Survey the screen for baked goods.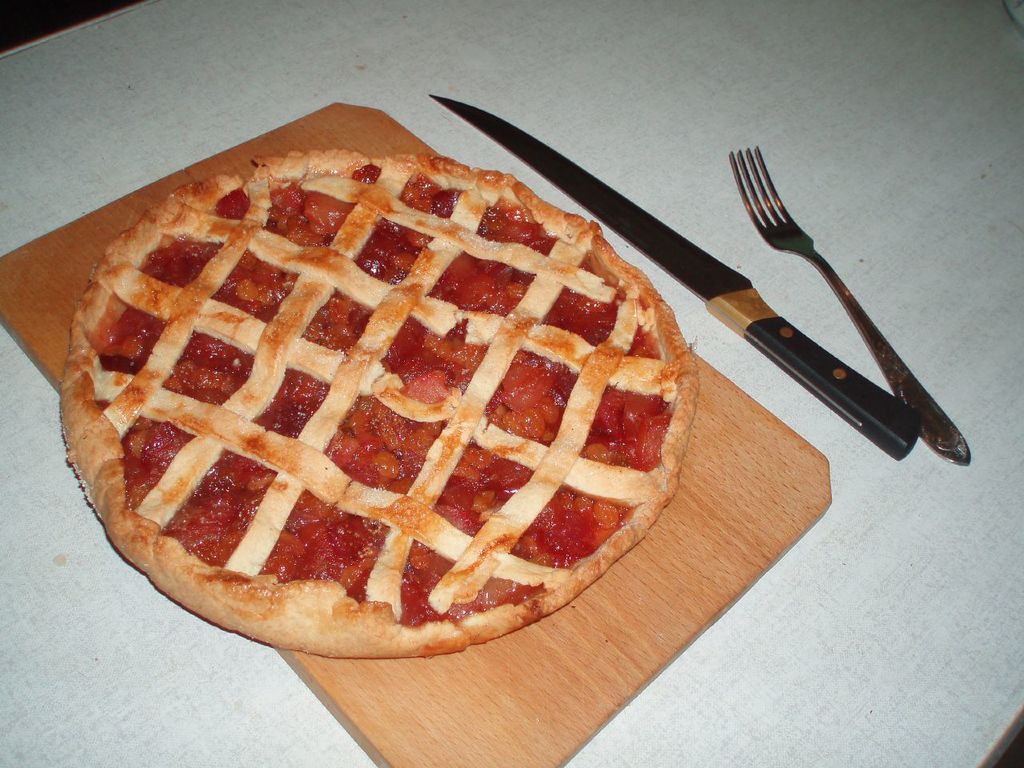
Survey found: Rect(54, 134, 706, 660).
